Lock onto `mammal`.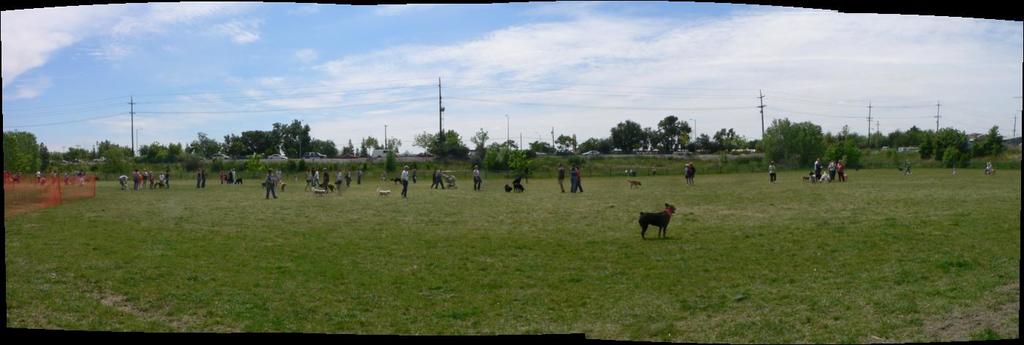
Locked: bbox(521, 165, 530, 182).
